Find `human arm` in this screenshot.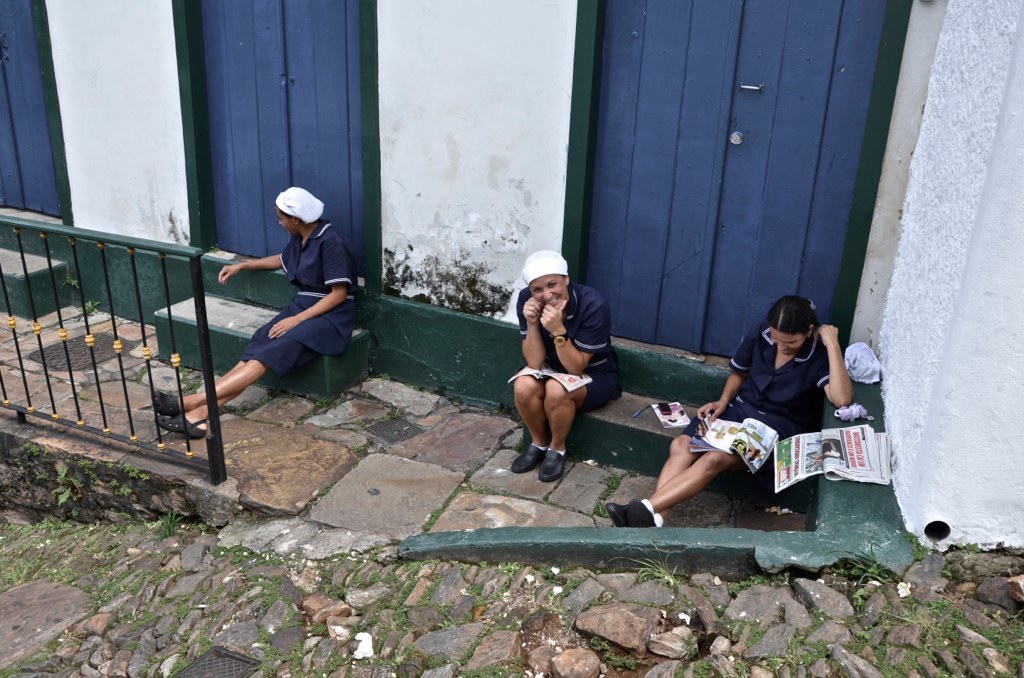
The bounding box for `human arm` is <bbox>267, 238, 356, 336</bbox>.
